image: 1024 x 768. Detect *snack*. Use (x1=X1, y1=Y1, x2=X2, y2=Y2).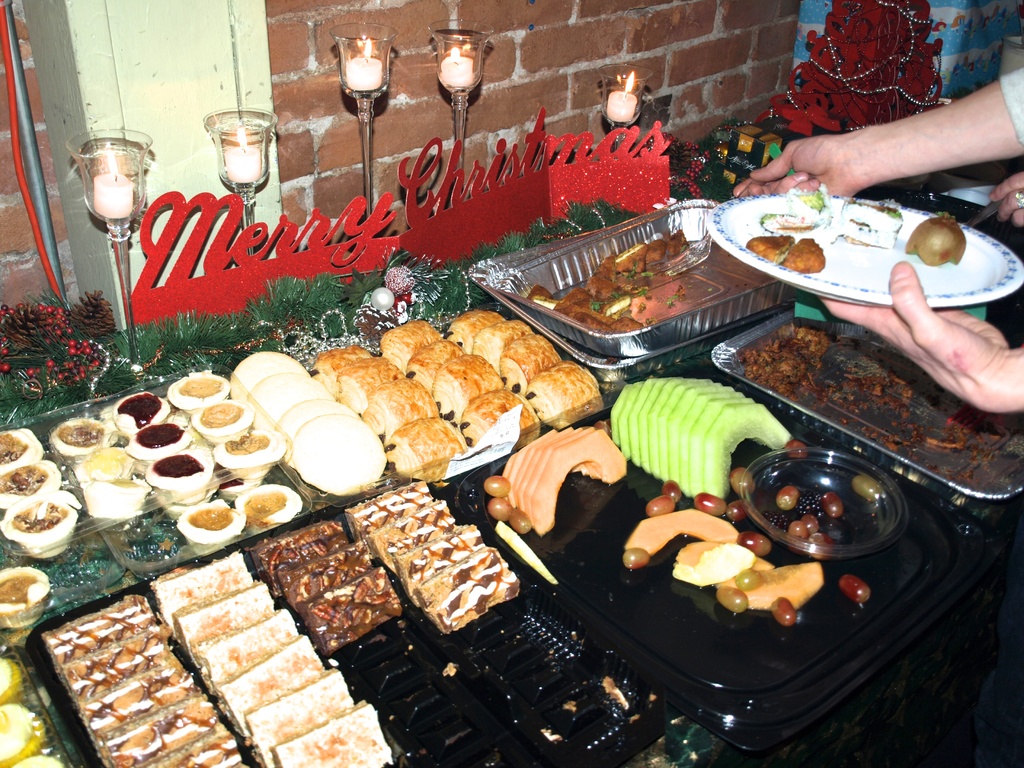
(x1=502, y1=324, x2=556, y2=383).
